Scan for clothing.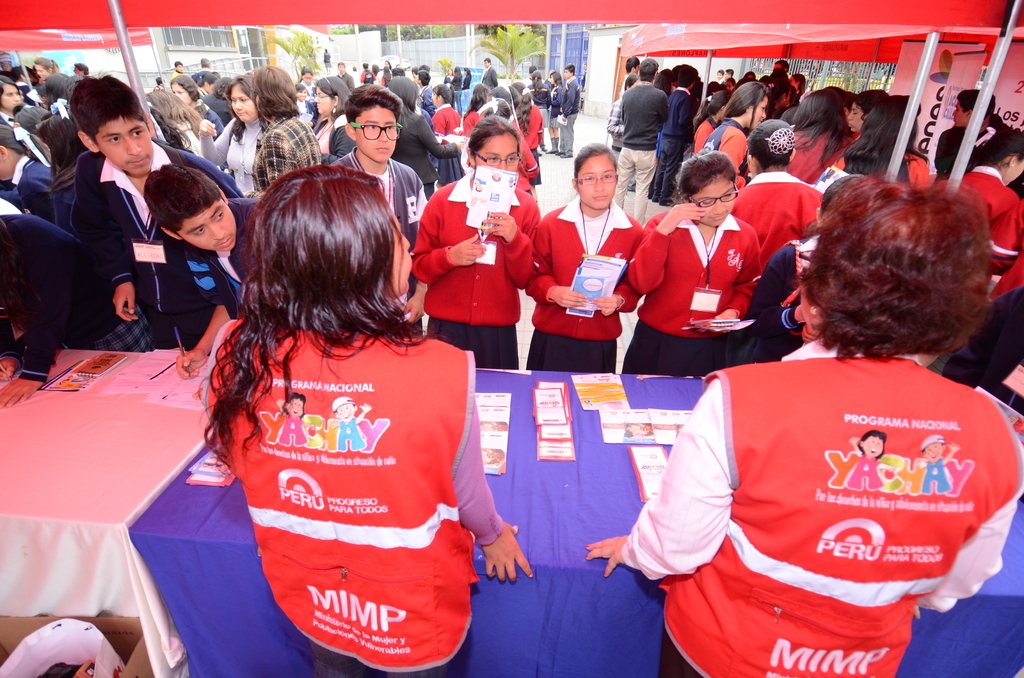
Scan result: (733,166,822,259).
